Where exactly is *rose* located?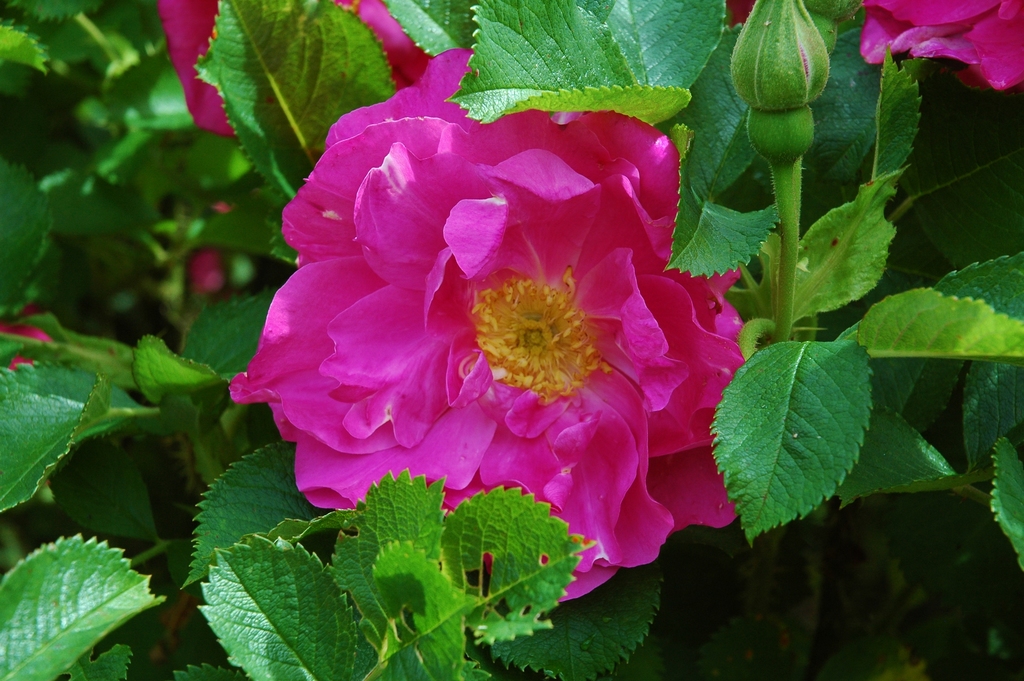
Its bounding box is {"left": 860, "top": 0, "right": 1023, "bottom": 94}.
